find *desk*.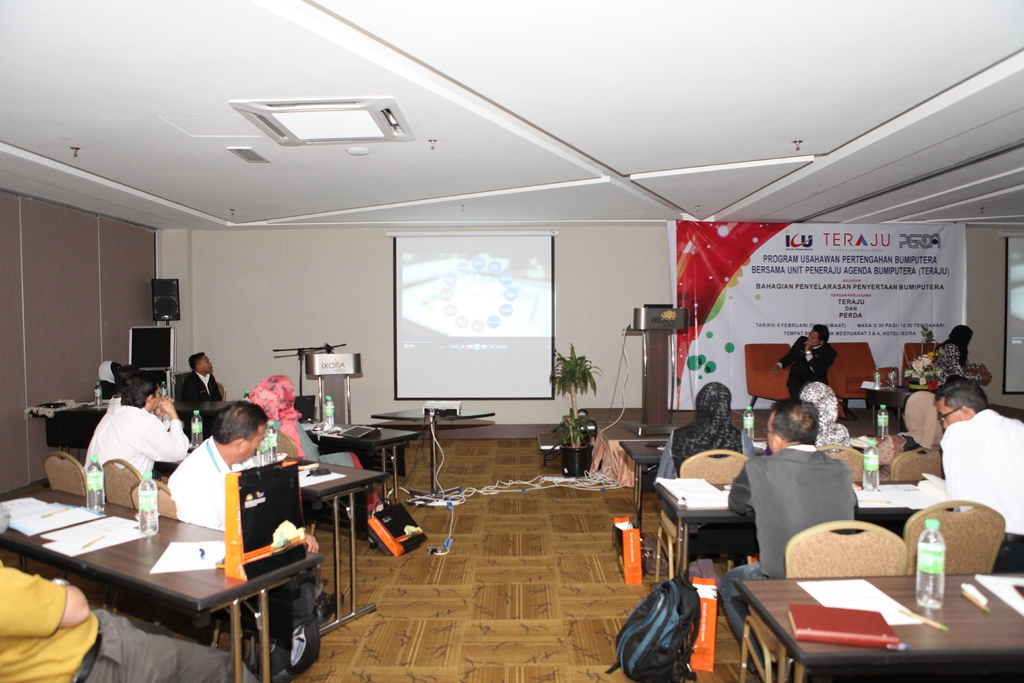
716 570 995 681.
